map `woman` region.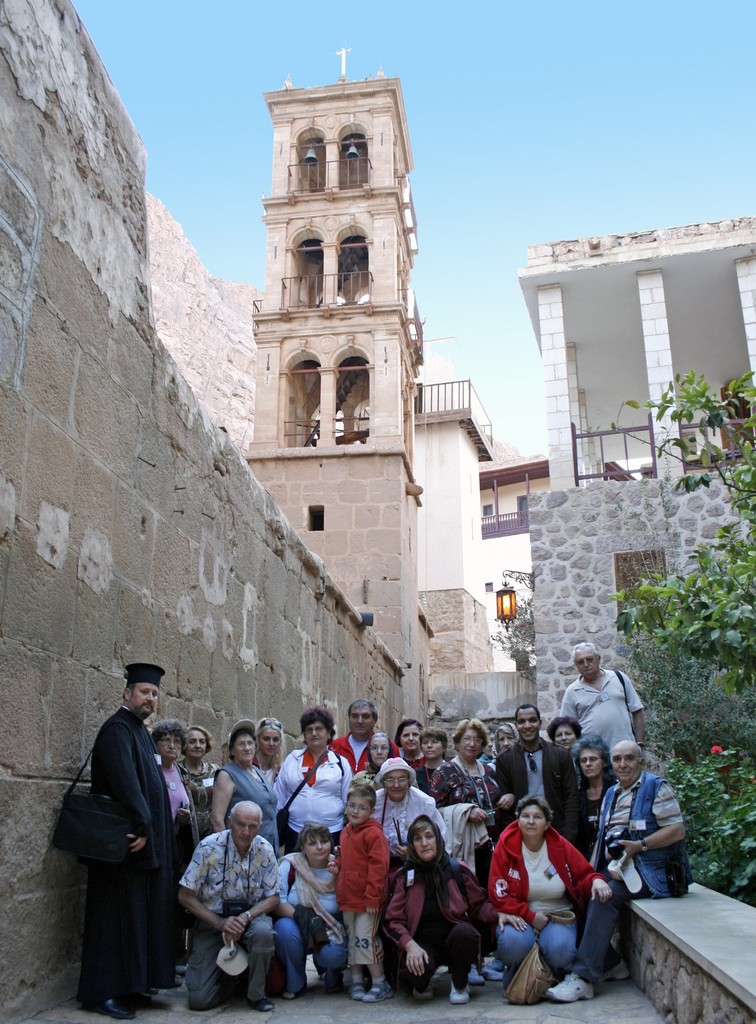
Mapped to region(405, 727, 453, 801).
